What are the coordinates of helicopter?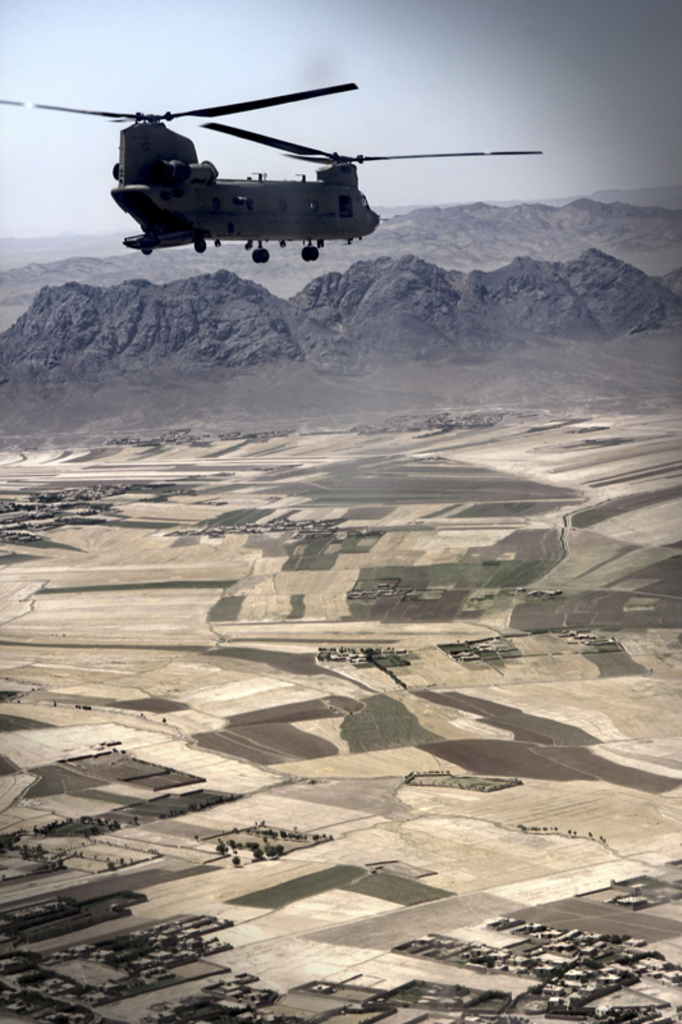
bbox=(9, 59, 545, 259).
